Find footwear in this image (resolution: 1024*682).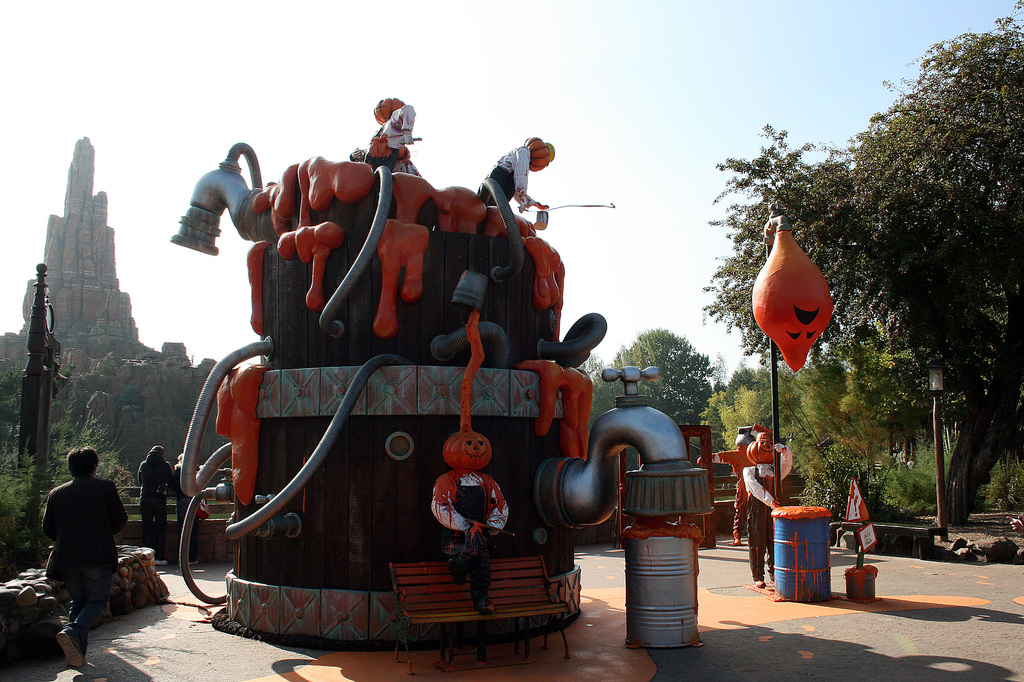
{"left": 155, "top": 558, "right": 171, "bottom": 570}.
